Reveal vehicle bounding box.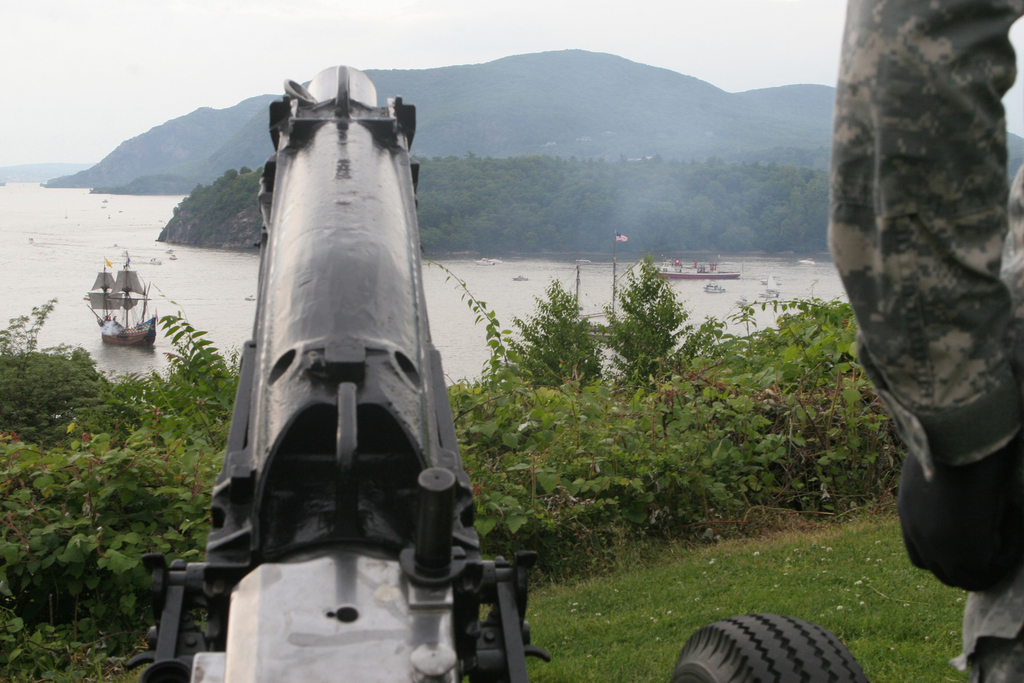
Revealed: <region>650, 256, 741, 281</region>.
